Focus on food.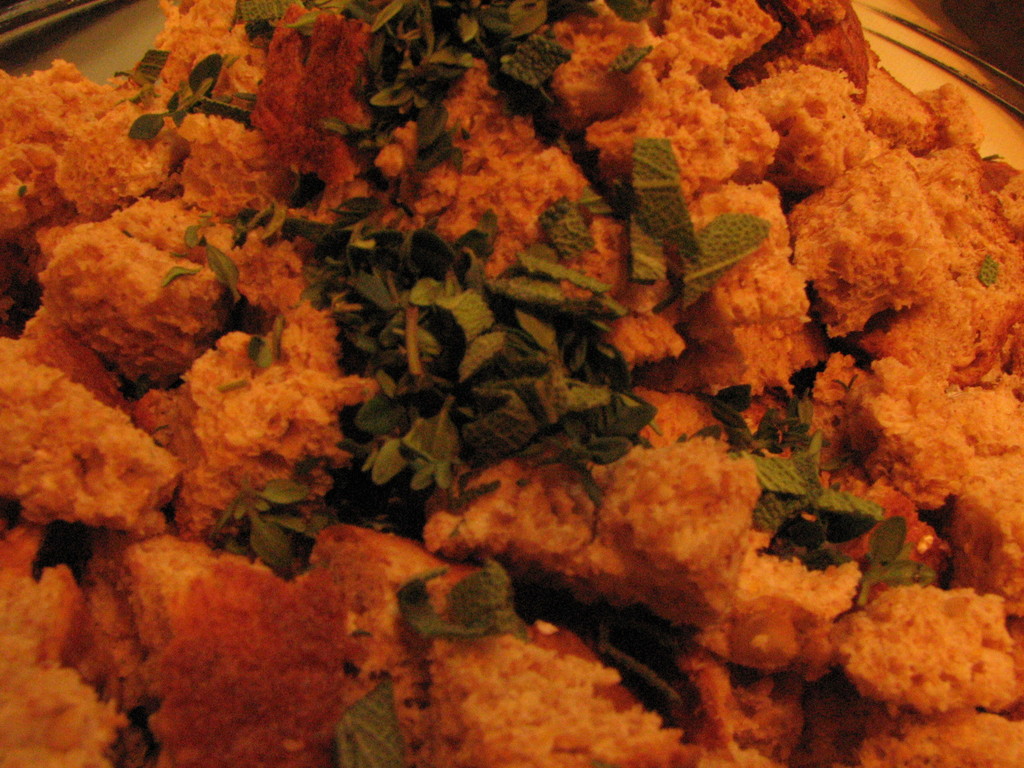
Focused at bbox=(1002, 156, 1023, 703).
